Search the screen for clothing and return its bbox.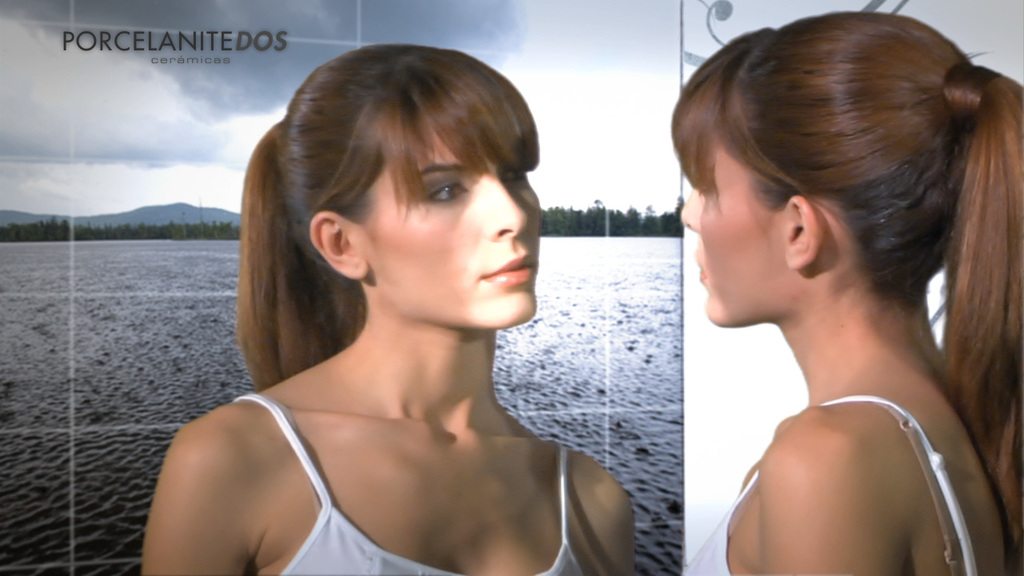
Found: l=676, t=394, r=980, b=575.
